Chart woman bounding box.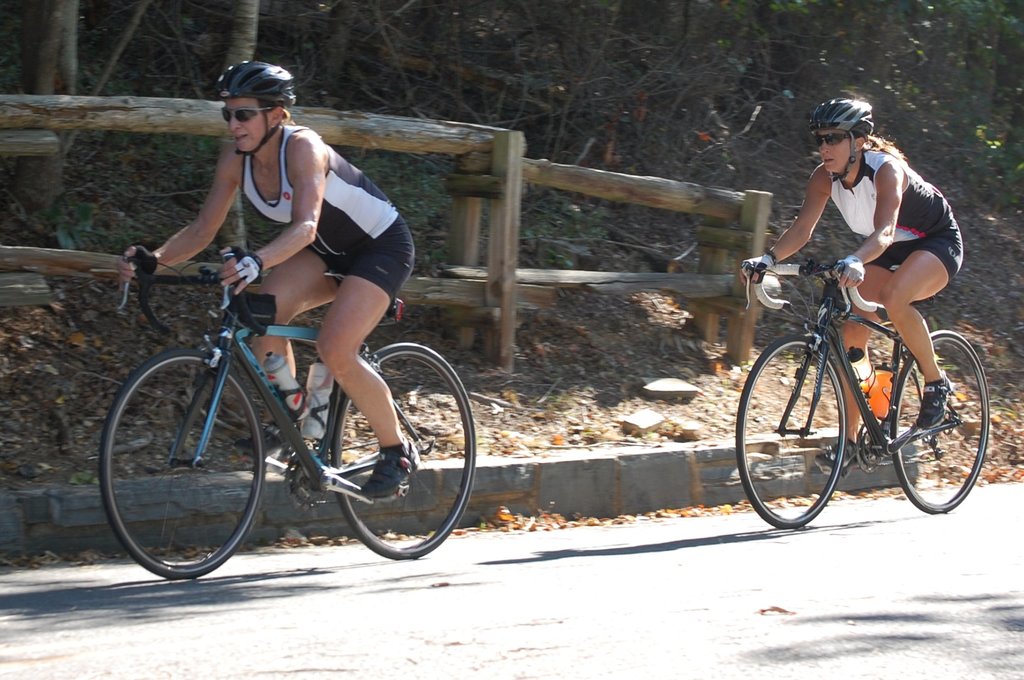
Charted: <box>755,134,964,482</box>.
